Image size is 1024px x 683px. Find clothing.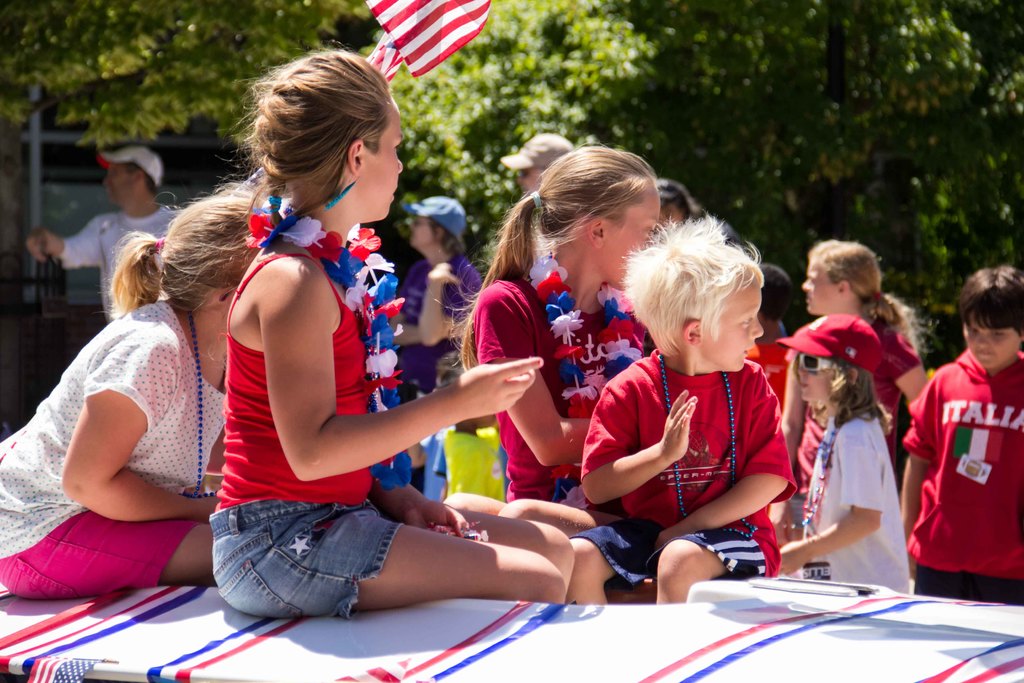
select_region(61, 208, 179, 319).
